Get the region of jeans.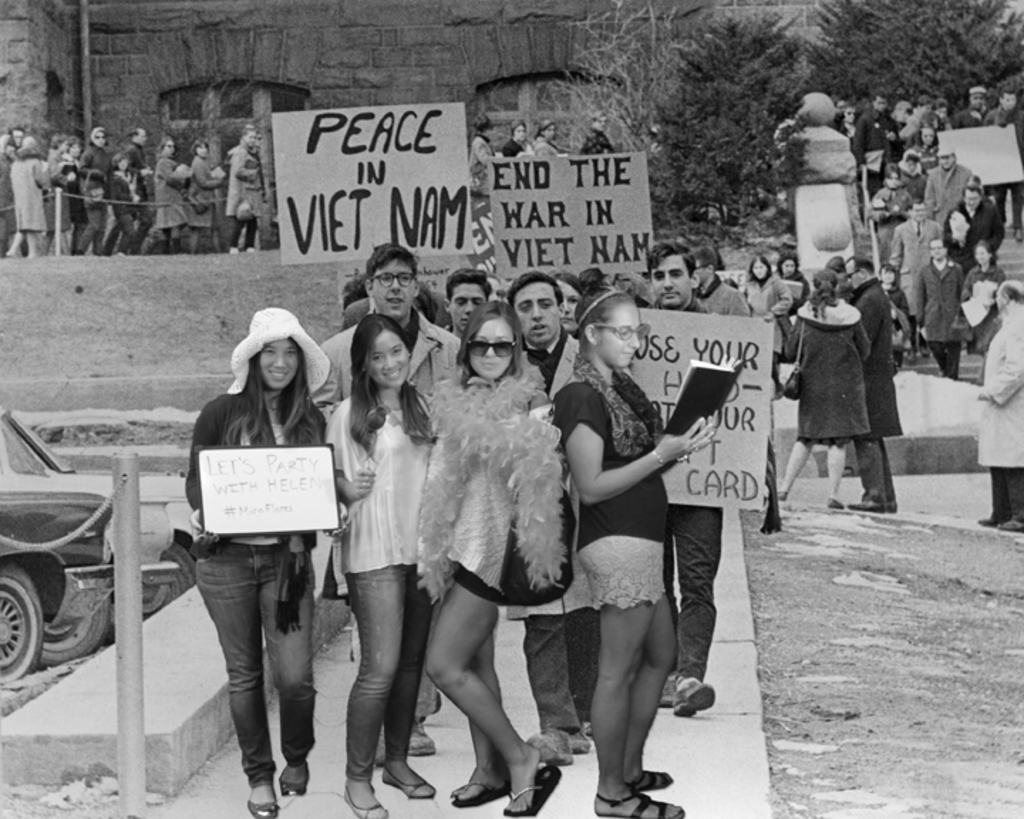
detection(189, 536, 320, 799).
